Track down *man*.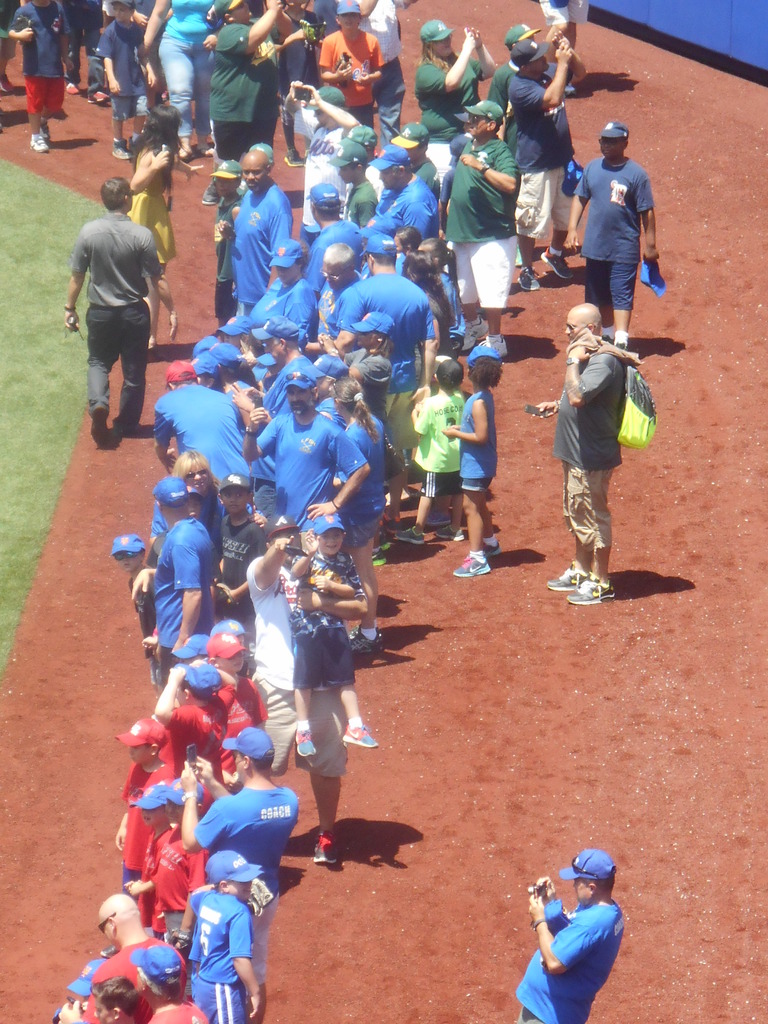
Tracked to bbox=(129, 941, 220, 1023).
